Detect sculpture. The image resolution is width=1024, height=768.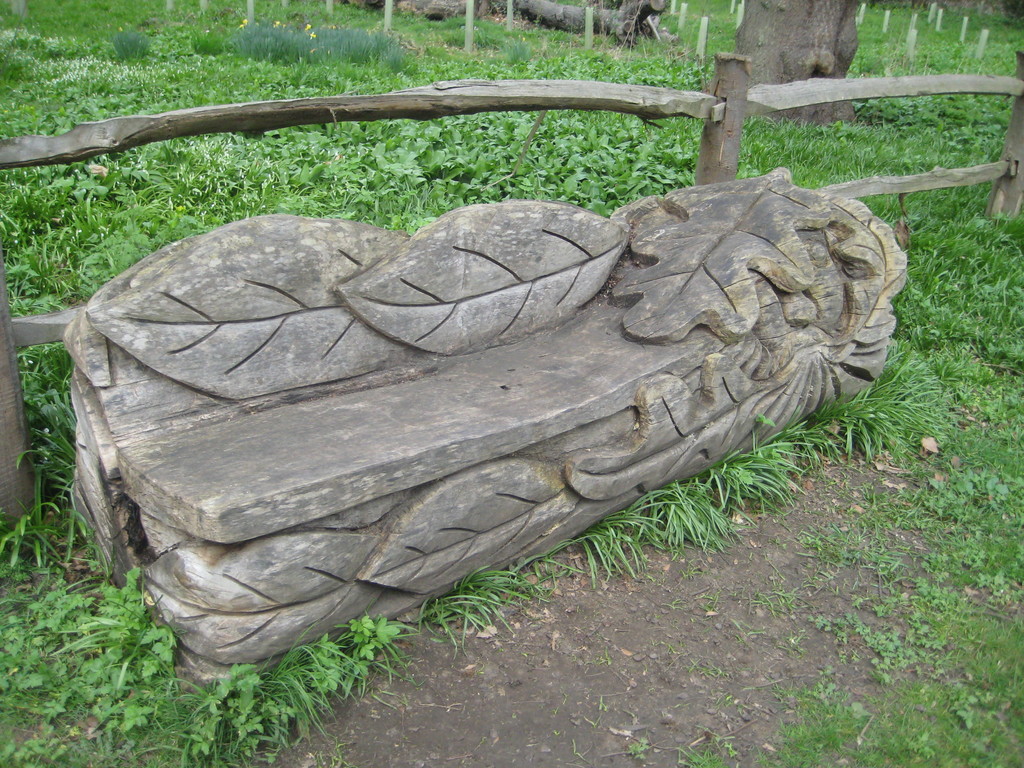
(60, 136, 915, 616).
